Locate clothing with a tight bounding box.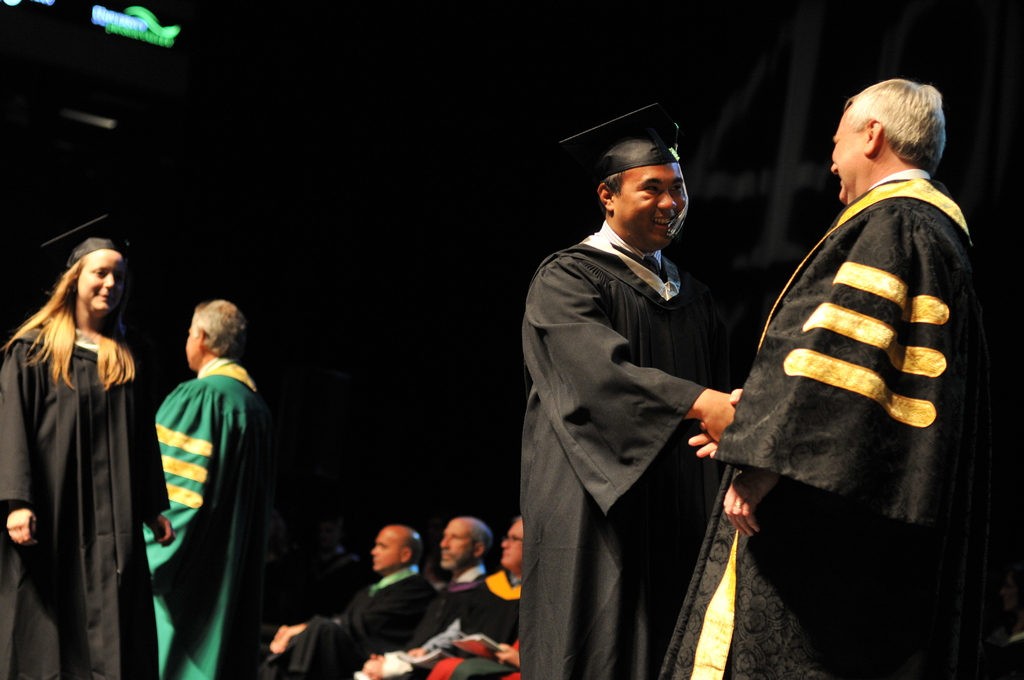
left=138, top=352, right=282, bottom=679.
